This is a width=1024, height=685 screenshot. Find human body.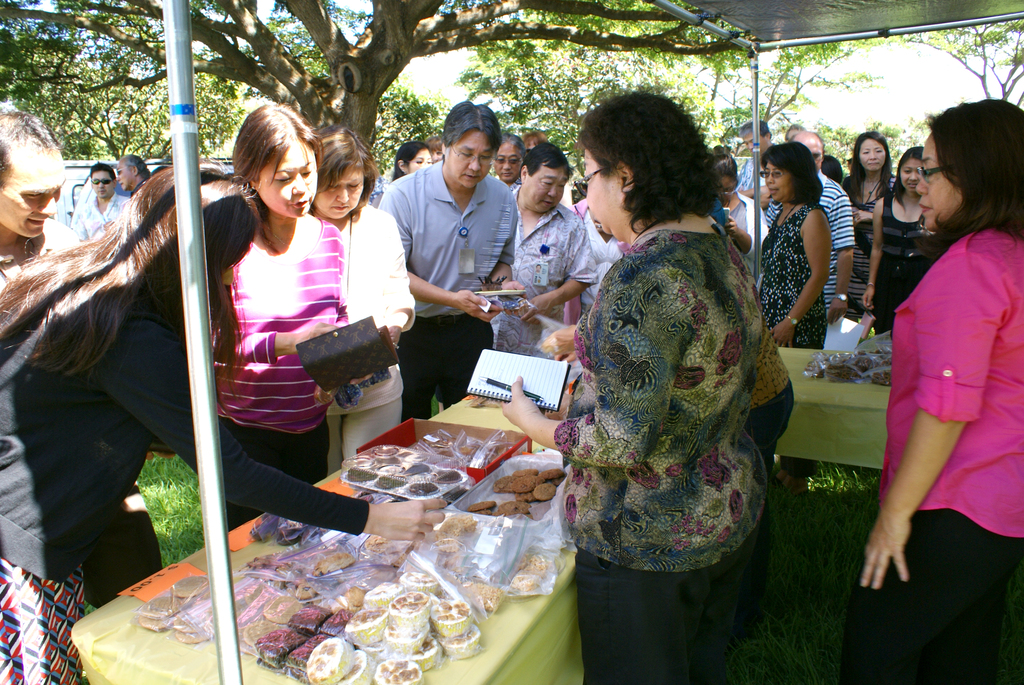
Bounding box: {"x1": 67, "y1": 163, "x2": 125, "y2": 249}.
